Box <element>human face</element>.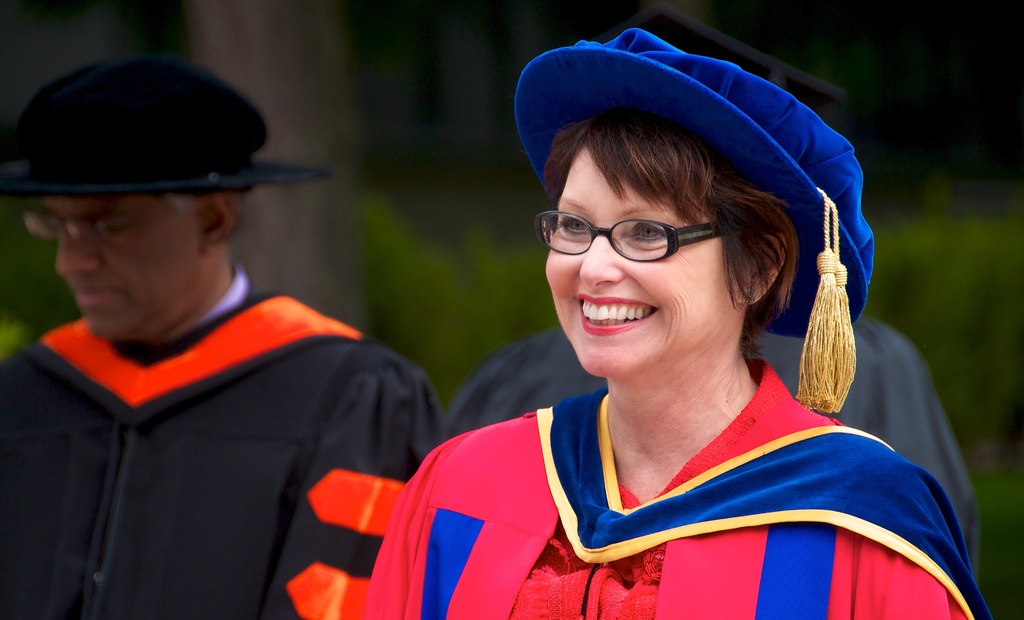
540:148:750:377.
